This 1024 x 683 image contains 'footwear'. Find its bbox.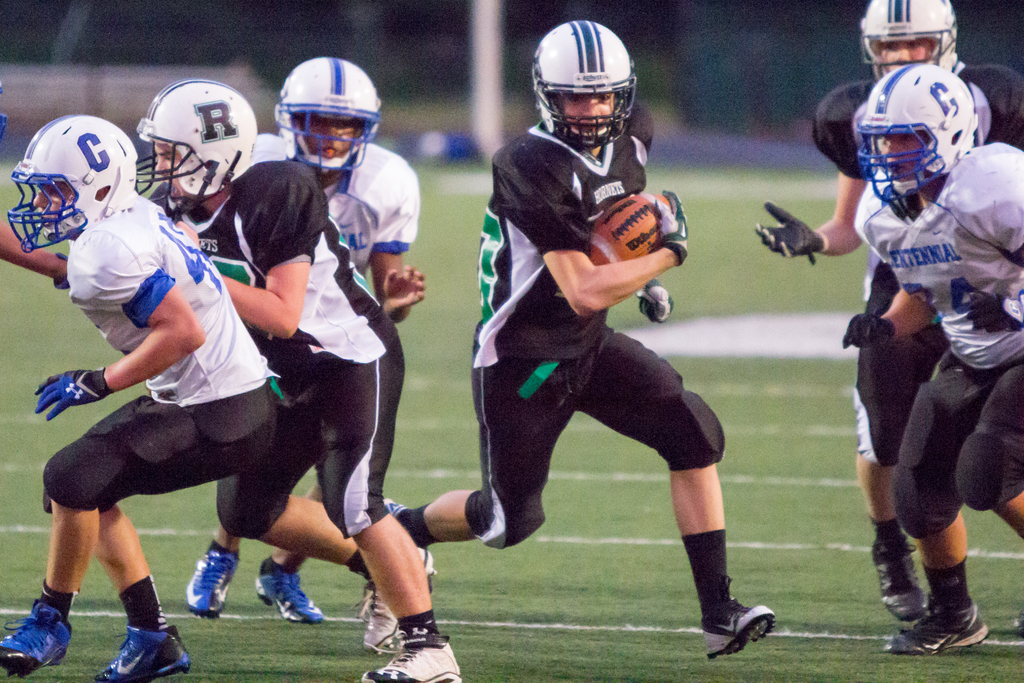
(x1=360, y1=587, x2=409, y2=655).
